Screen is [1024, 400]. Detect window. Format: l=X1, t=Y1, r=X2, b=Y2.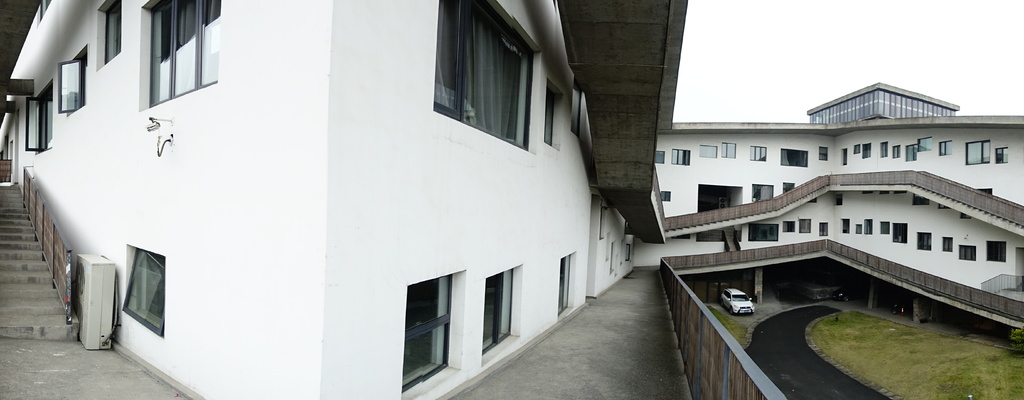
l=655, t=150, r=664, b=165.
